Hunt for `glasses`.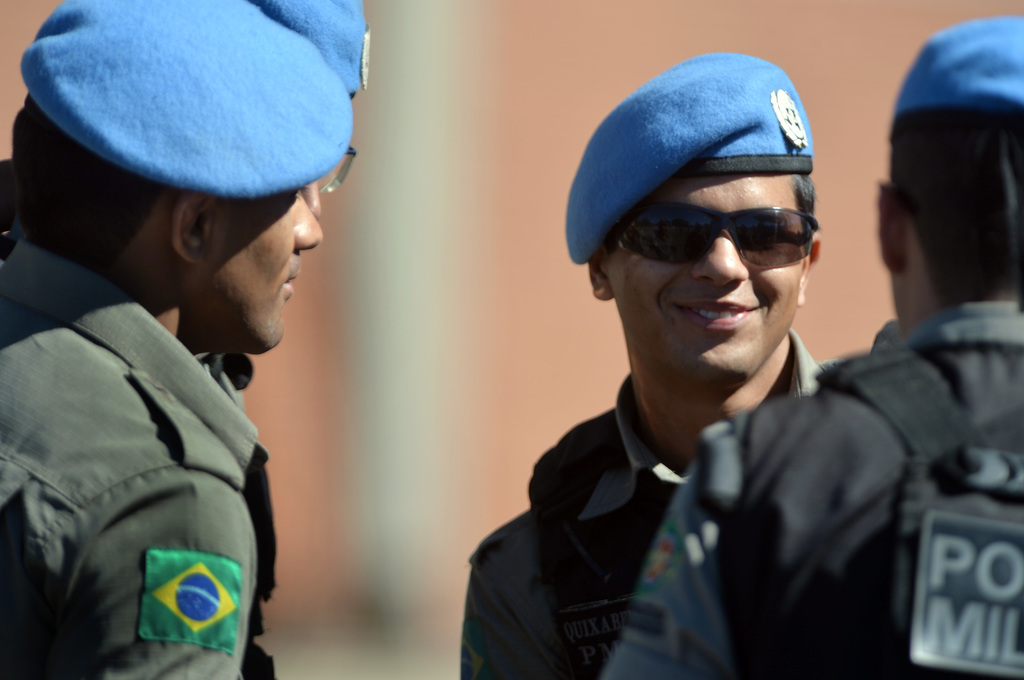
Hunted down at (x1=316, y1=143, x2=359, y2=194).
